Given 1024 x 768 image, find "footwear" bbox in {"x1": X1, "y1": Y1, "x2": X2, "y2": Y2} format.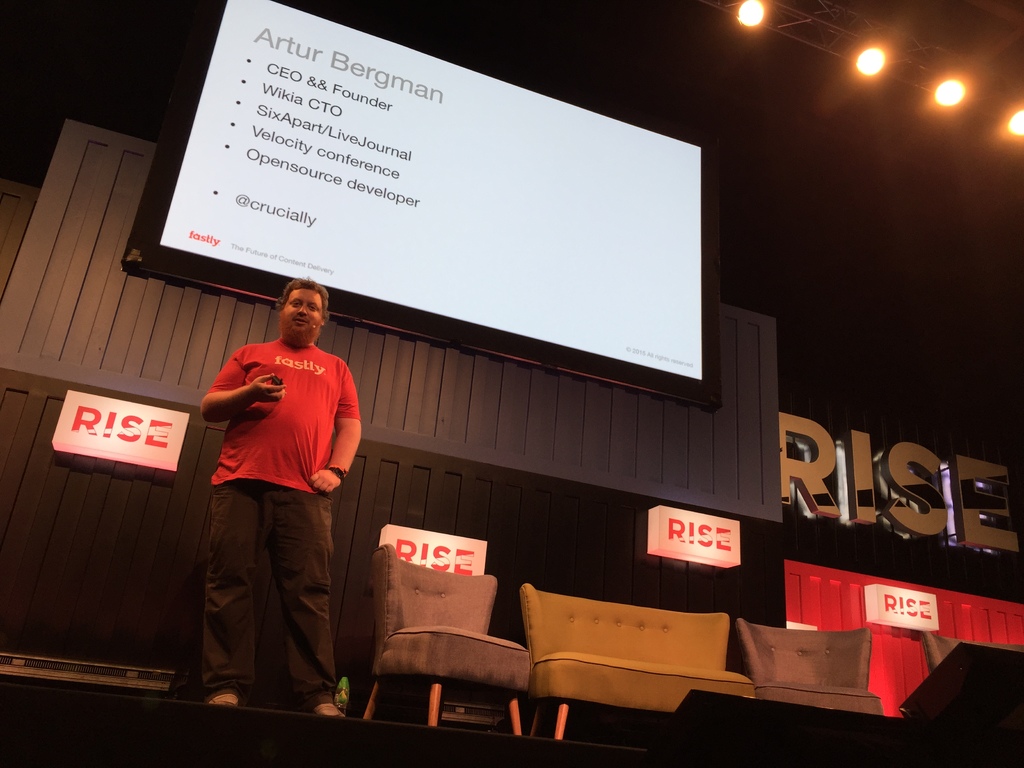
{"x1": 207, "y1": 680, "x2": 250, "y2": 710}.
